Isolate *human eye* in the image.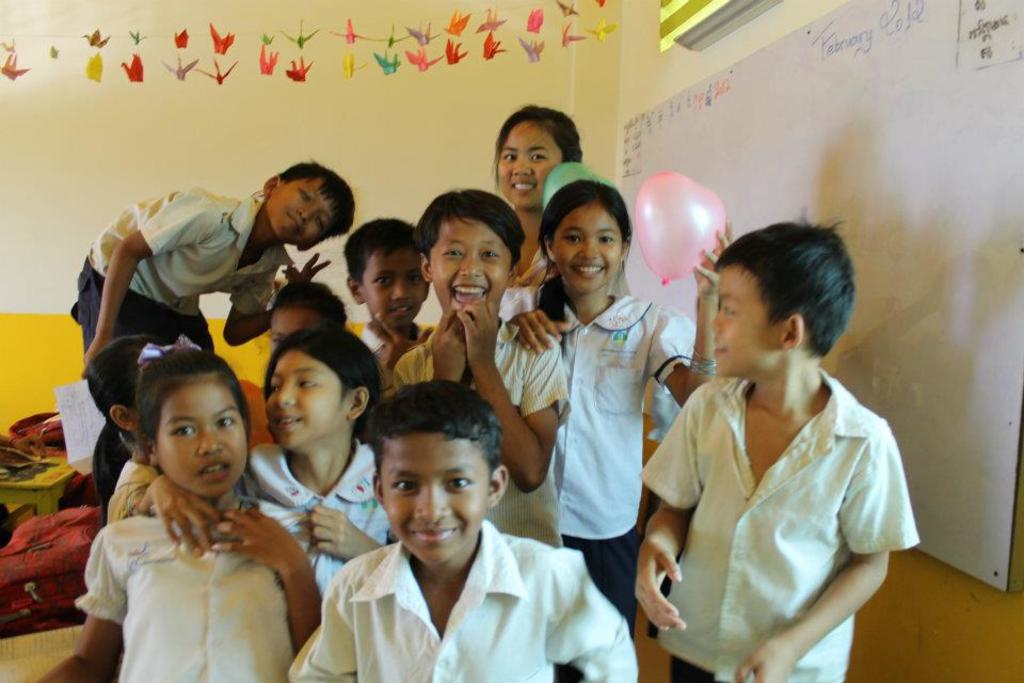
Isolated region: select_region(266, 385, 283, 400).
